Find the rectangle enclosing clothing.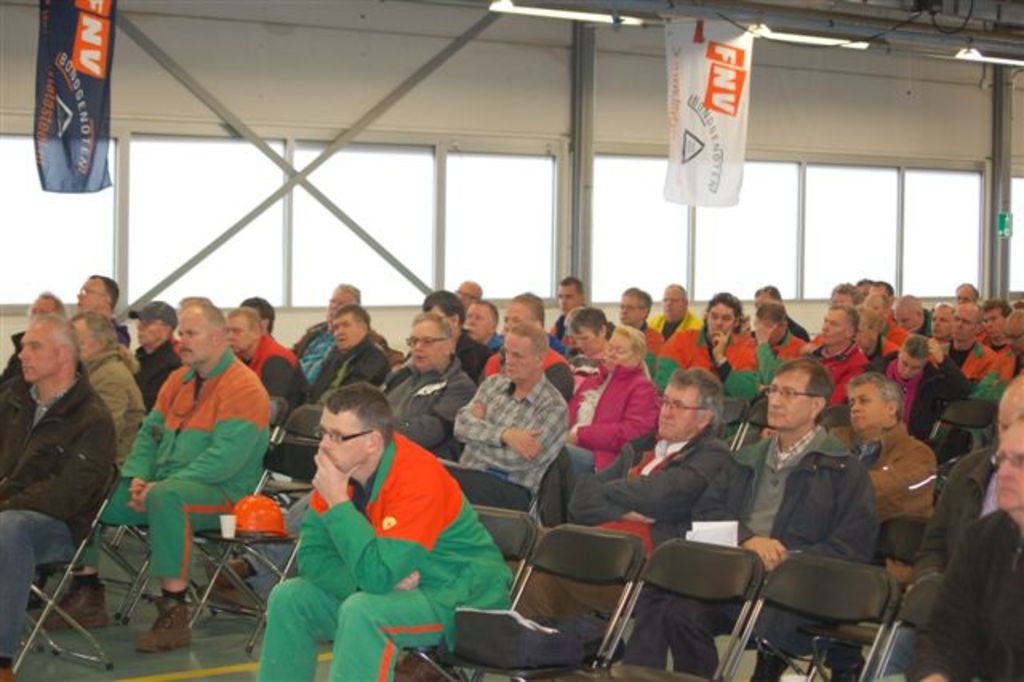
x1=259, y1=415, x2=488, y2=663.
